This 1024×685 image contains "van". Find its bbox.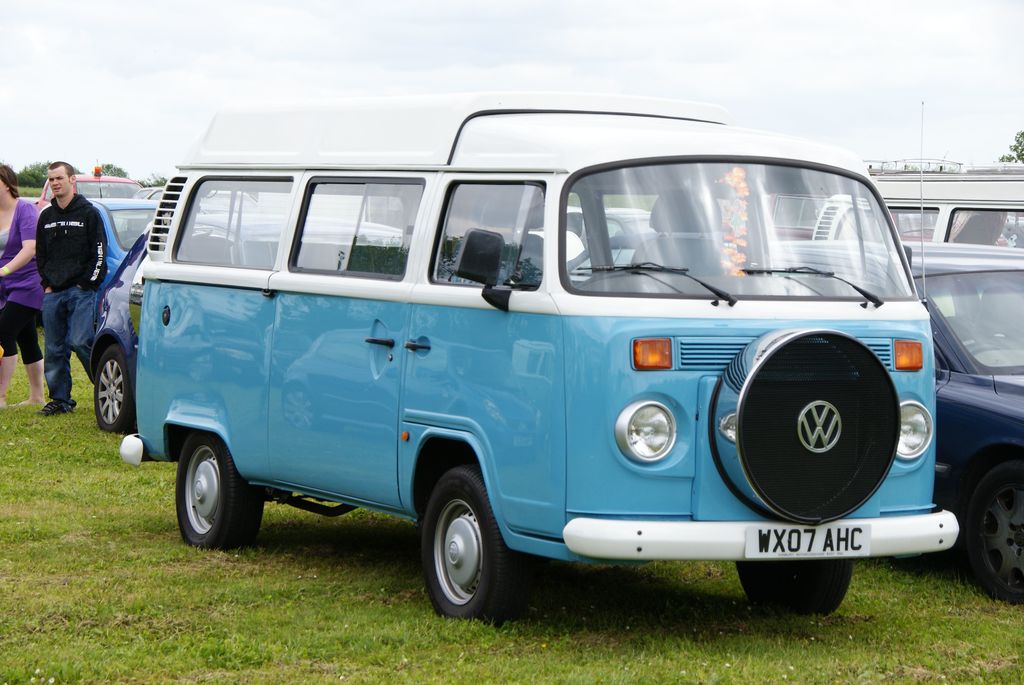
(left=27, top=162, right=141, bottom=211).
